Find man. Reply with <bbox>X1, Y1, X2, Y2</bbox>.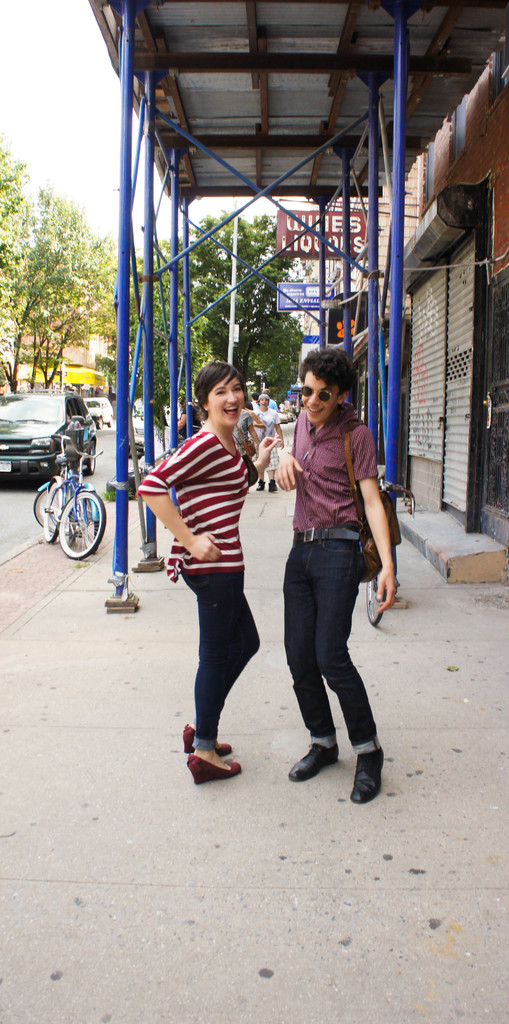
<bbox>263, 389, 279, 412</bbox>.
